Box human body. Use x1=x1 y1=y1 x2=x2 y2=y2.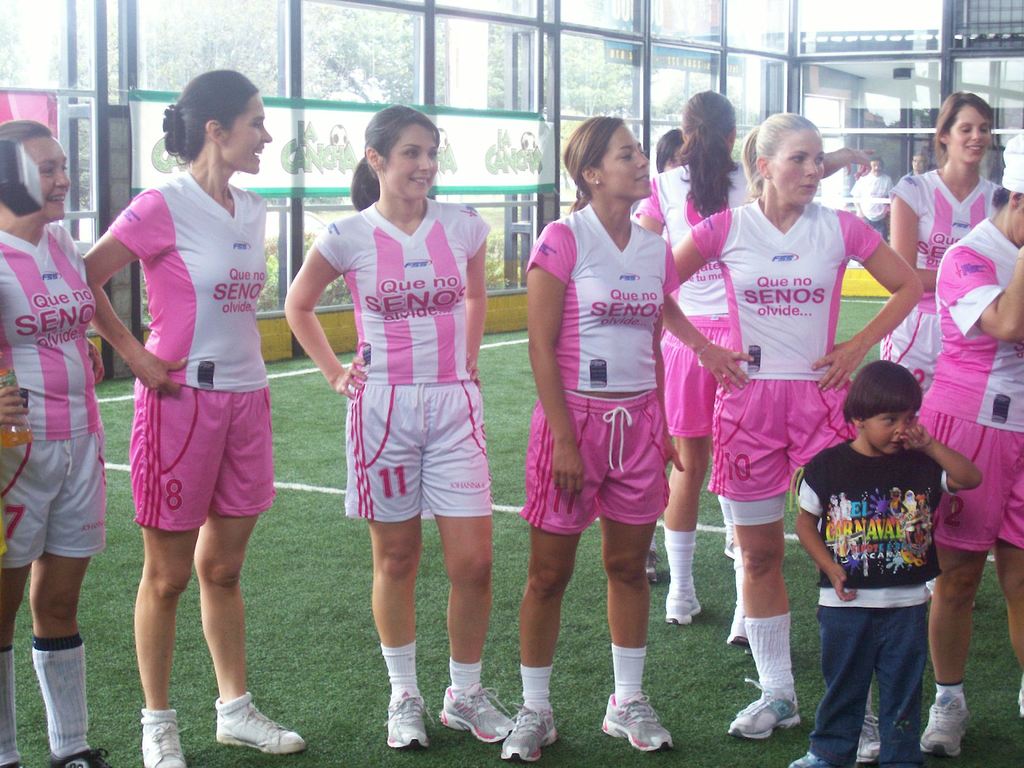
x1=81 y1=113 x2=317 y2=722.
